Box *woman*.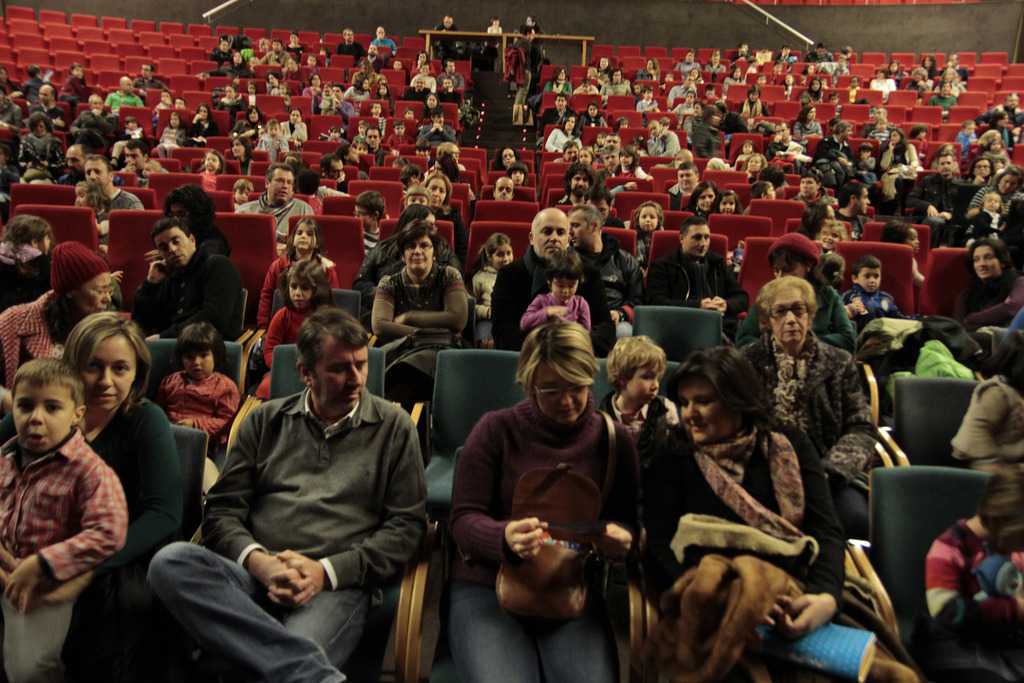
x1=580, y1=105, x2=606, y2=131.
